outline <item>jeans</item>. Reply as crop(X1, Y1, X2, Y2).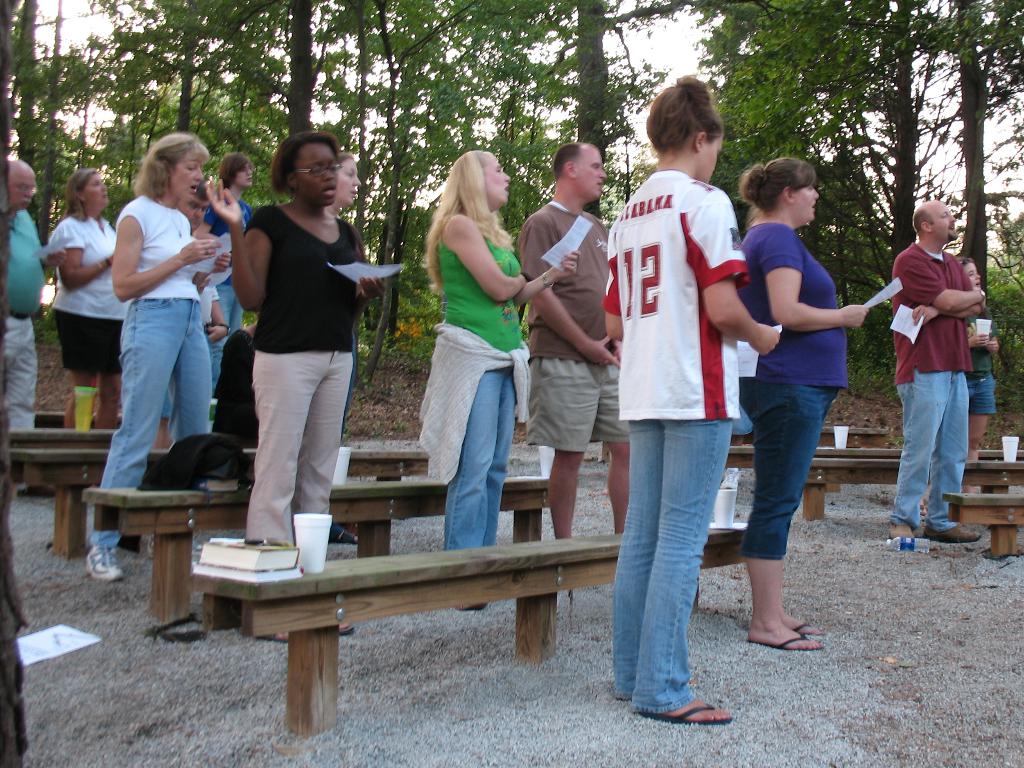
crop(970, 372, 1002, 414).
